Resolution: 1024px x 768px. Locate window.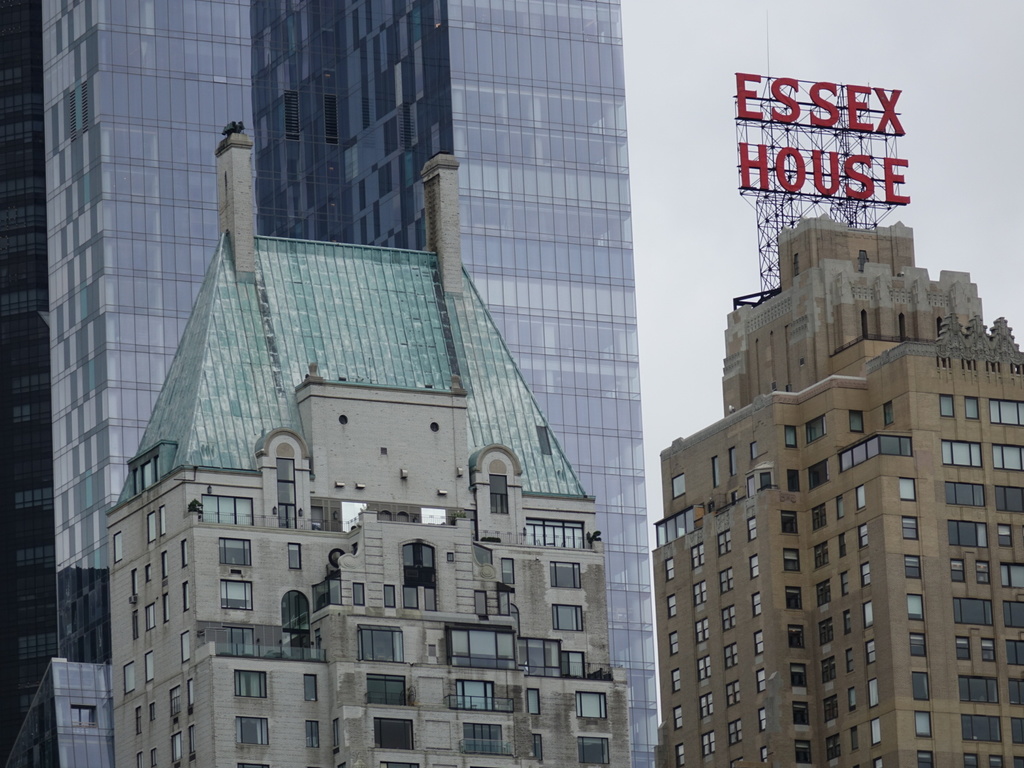
left=810, top=501, right=828, bottom=533.
